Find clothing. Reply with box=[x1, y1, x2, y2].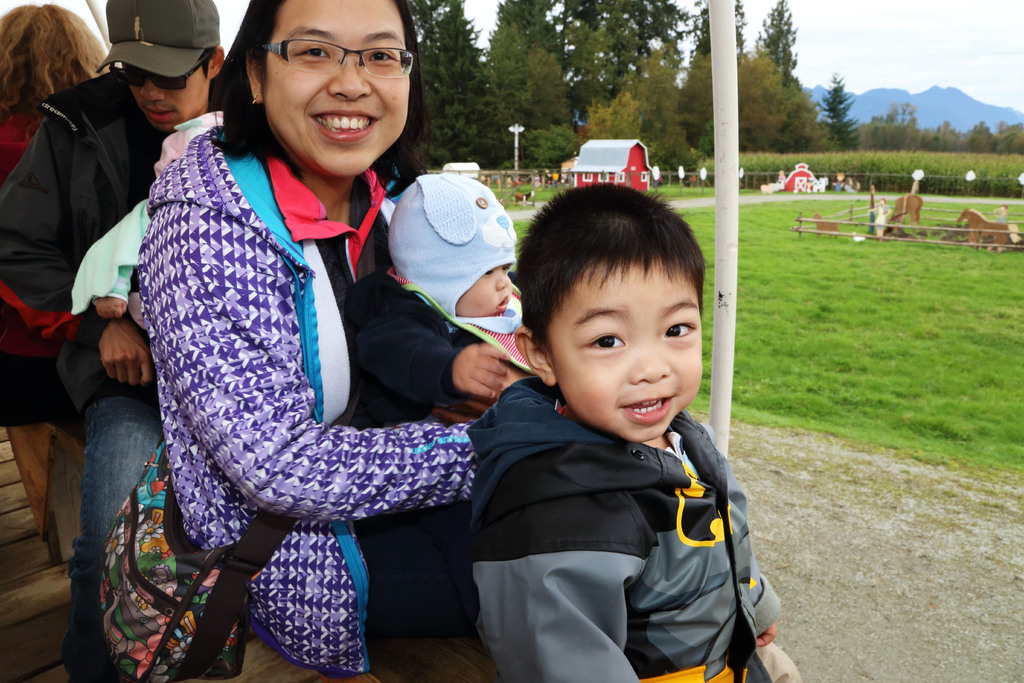
box=[872, 204, 891, 232].
